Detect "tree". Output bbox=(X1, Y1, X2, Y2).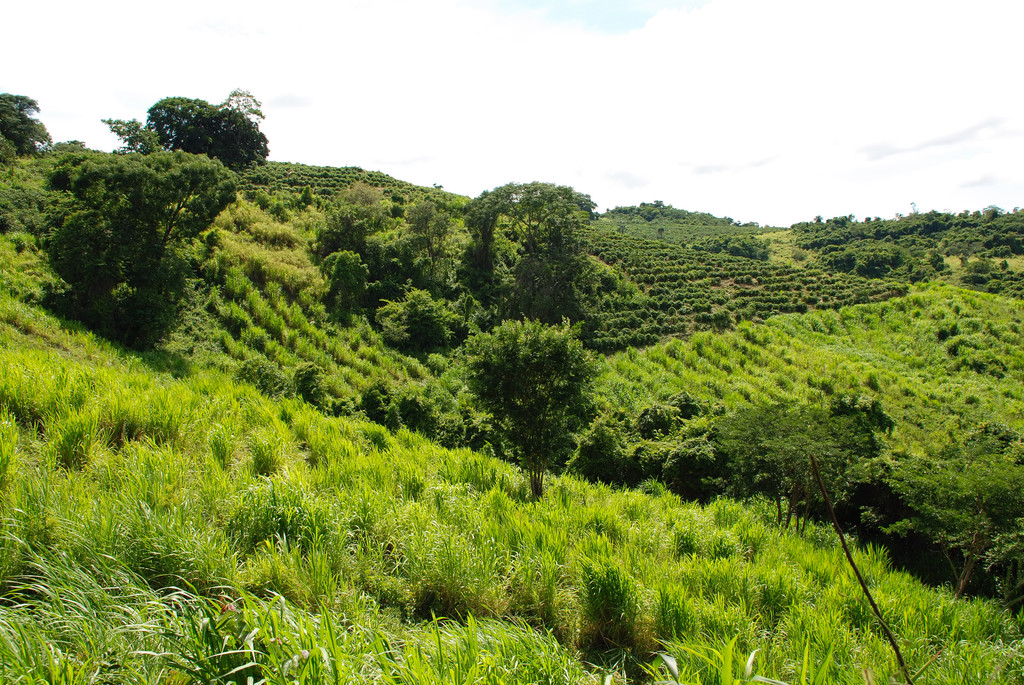
bbox=(1, 89, 54, 162).
